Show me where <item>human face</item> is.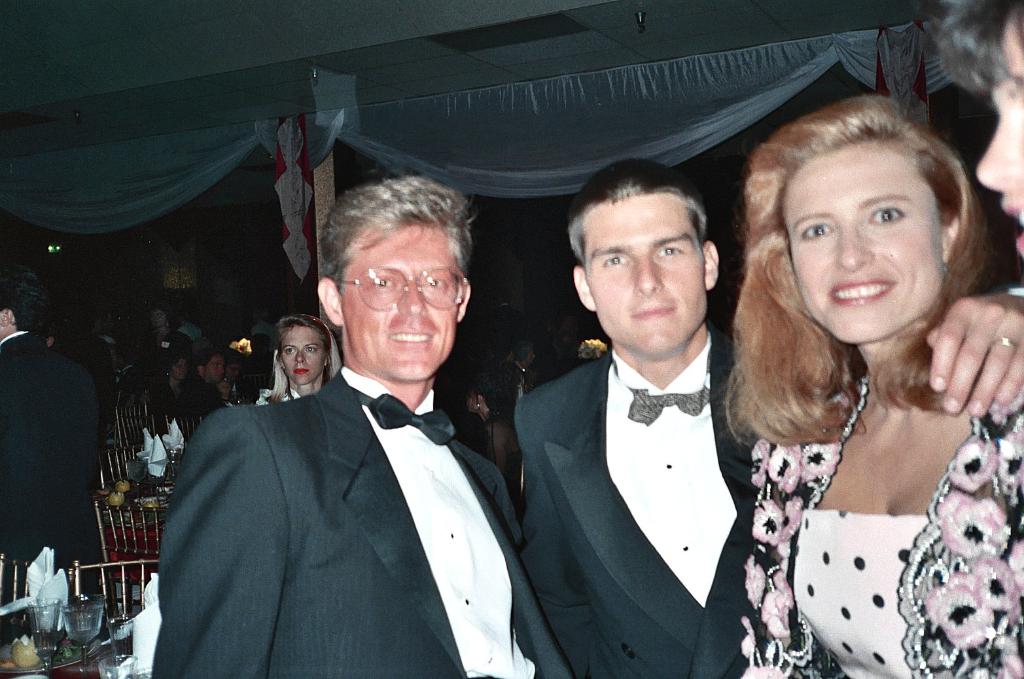
<item>human face</item> is at pyautogui.locateOnScreen(277, 322, 323, 383).
